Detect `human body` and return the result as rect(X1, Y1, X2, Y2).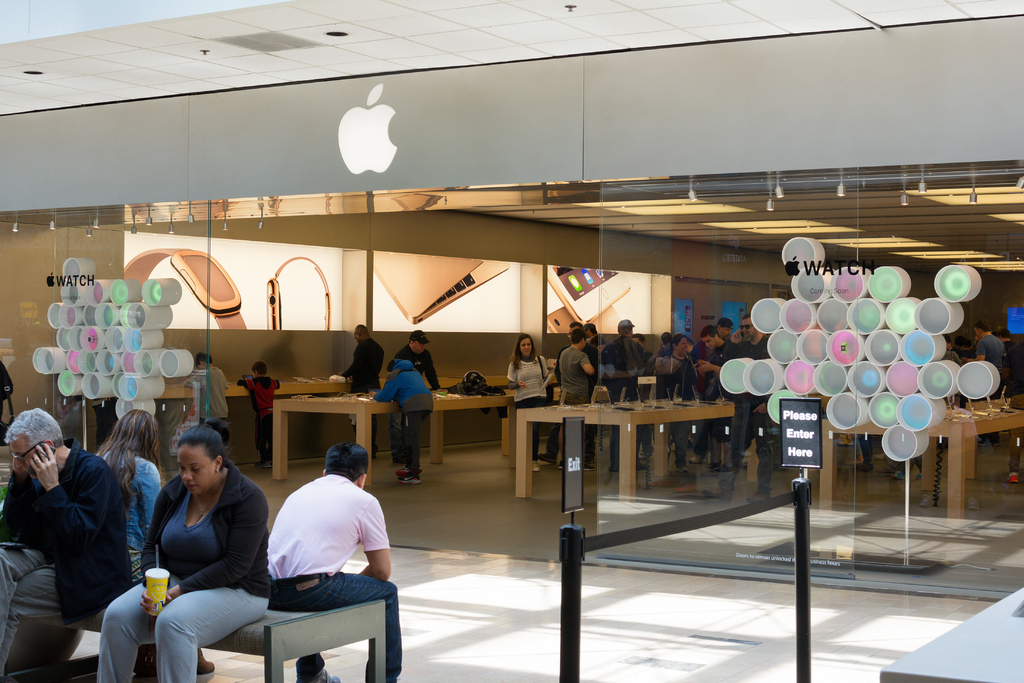
rect(733, 311, 771, 464).
